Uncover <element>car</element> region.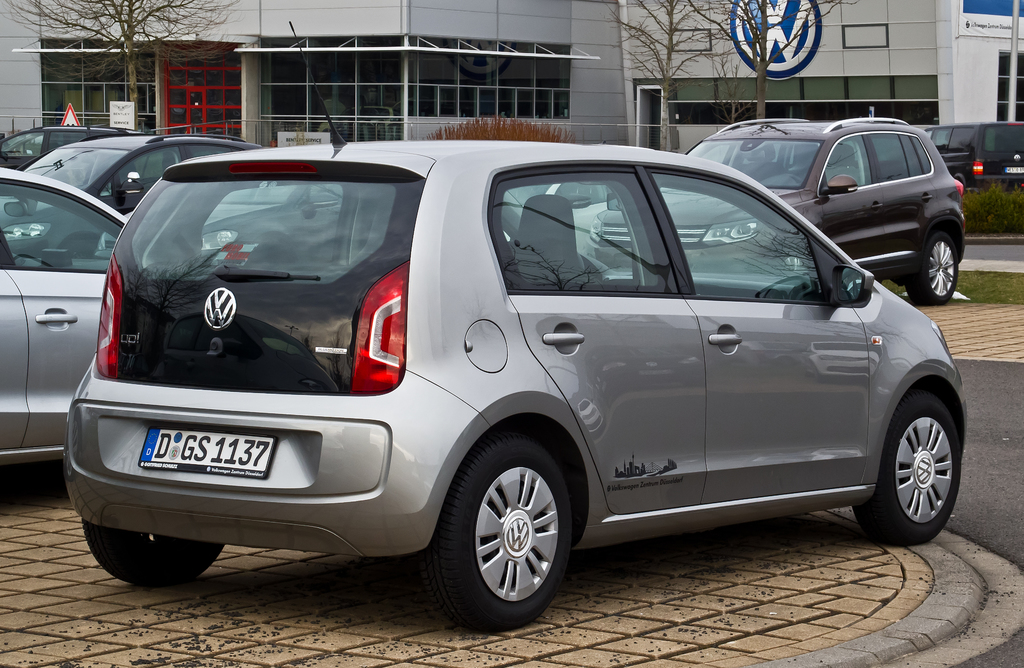
Uncovered: box=[504, 139, 606, 256].
